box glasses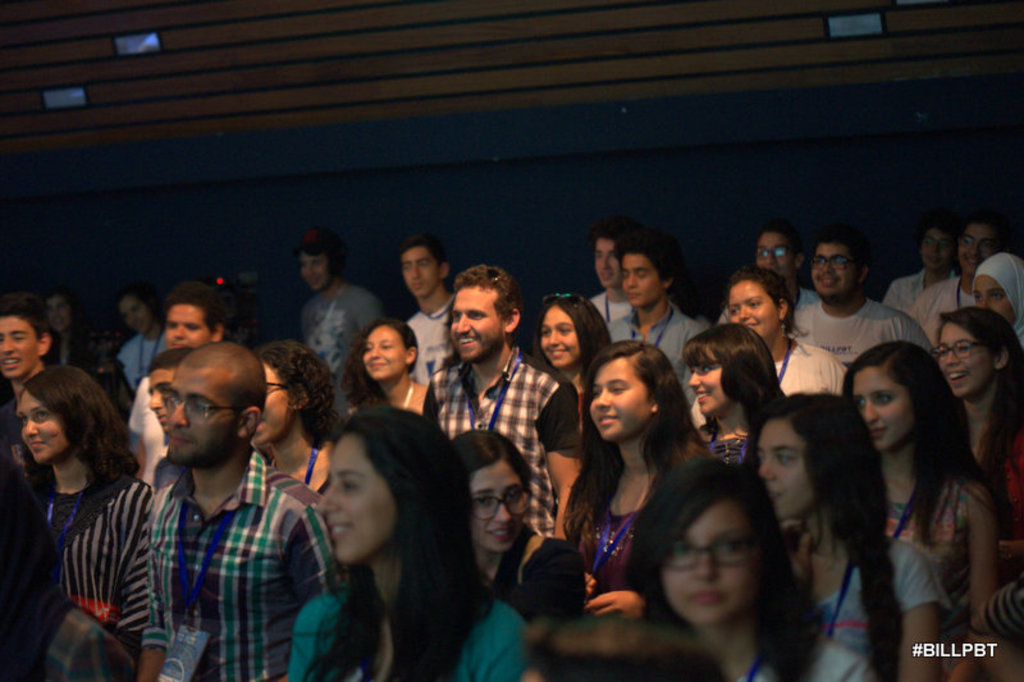
x1=659 y1=532 x2=760 y2=569
